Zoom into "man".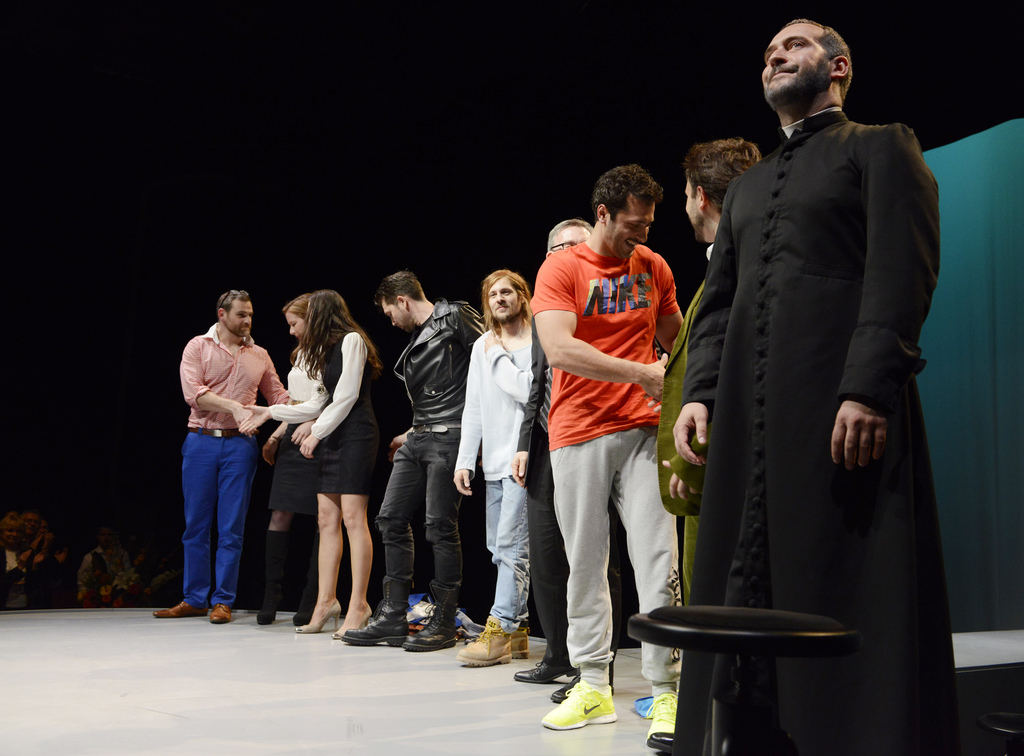
Zoom target: bbox(662, 16, 950, 732).
